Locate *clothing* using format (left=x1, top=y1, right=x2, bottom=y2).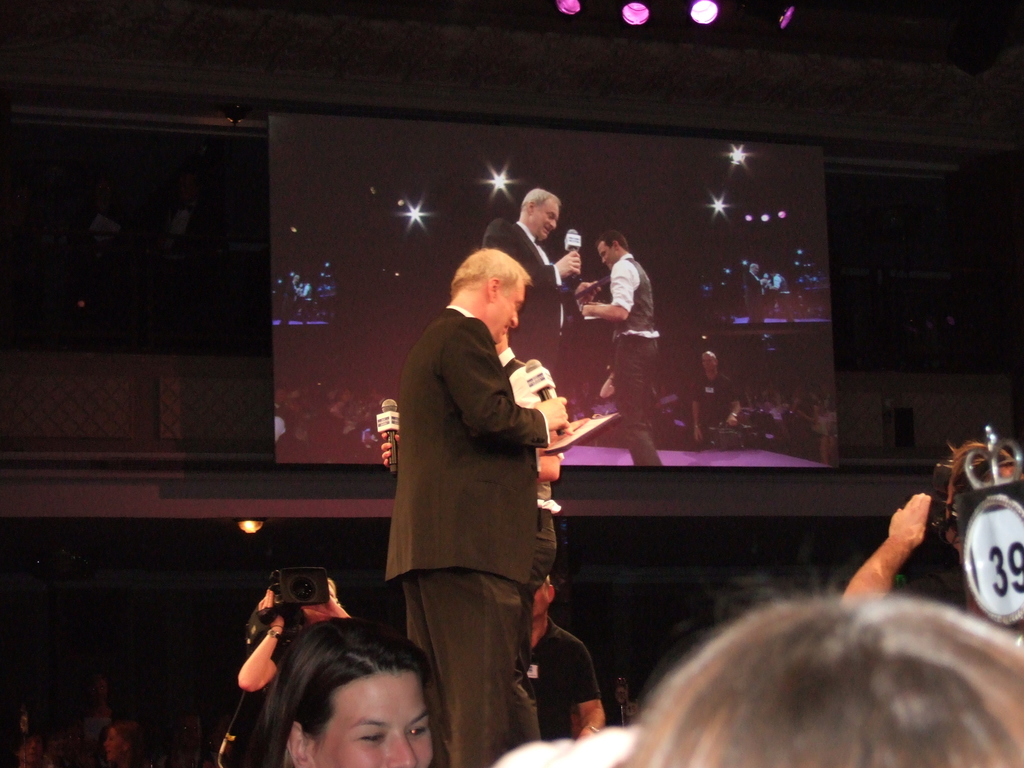
(left=533, top=616, right=608, bottom=742).
